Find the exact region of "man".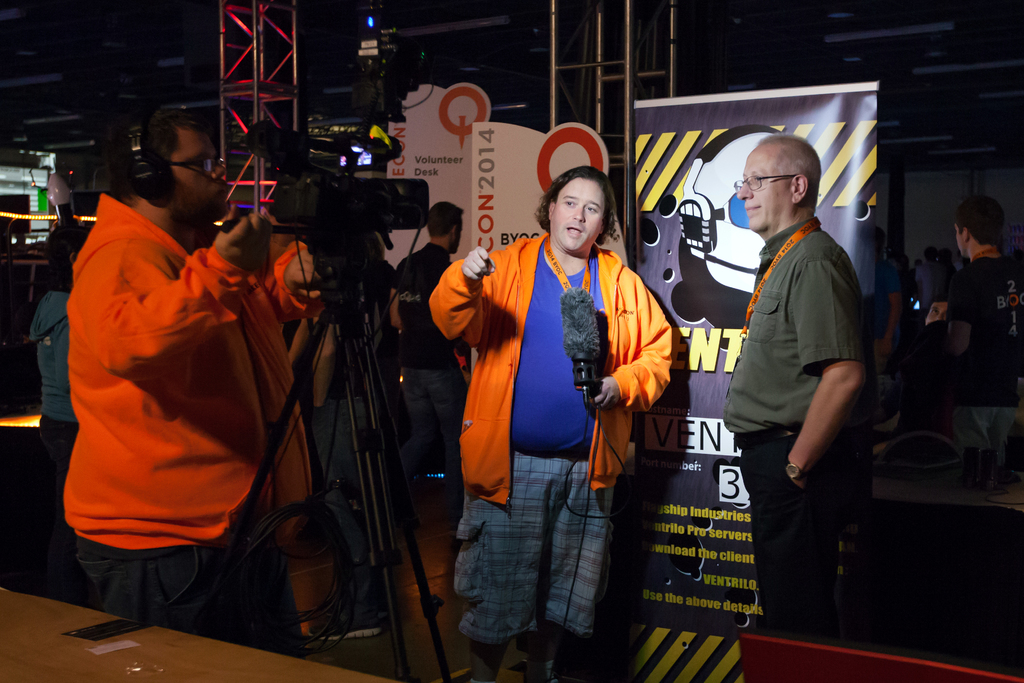
Exact region: pyautogui.locateOnScreen(732, 136, 867, 638).
